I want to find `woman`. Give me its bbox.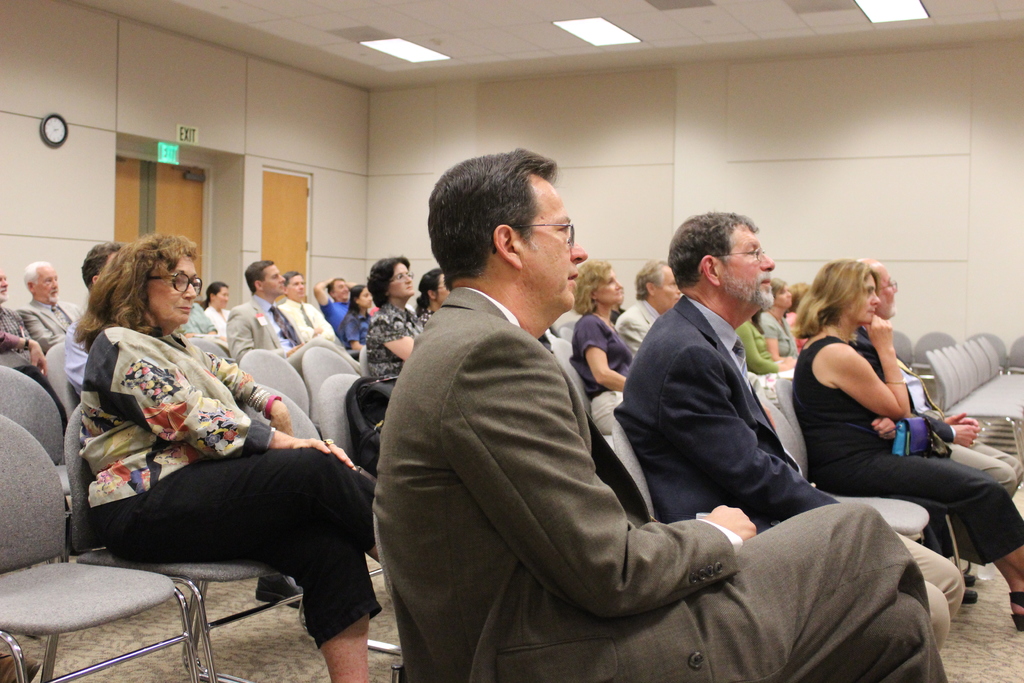
select_region(788, 245, 957, 560).
